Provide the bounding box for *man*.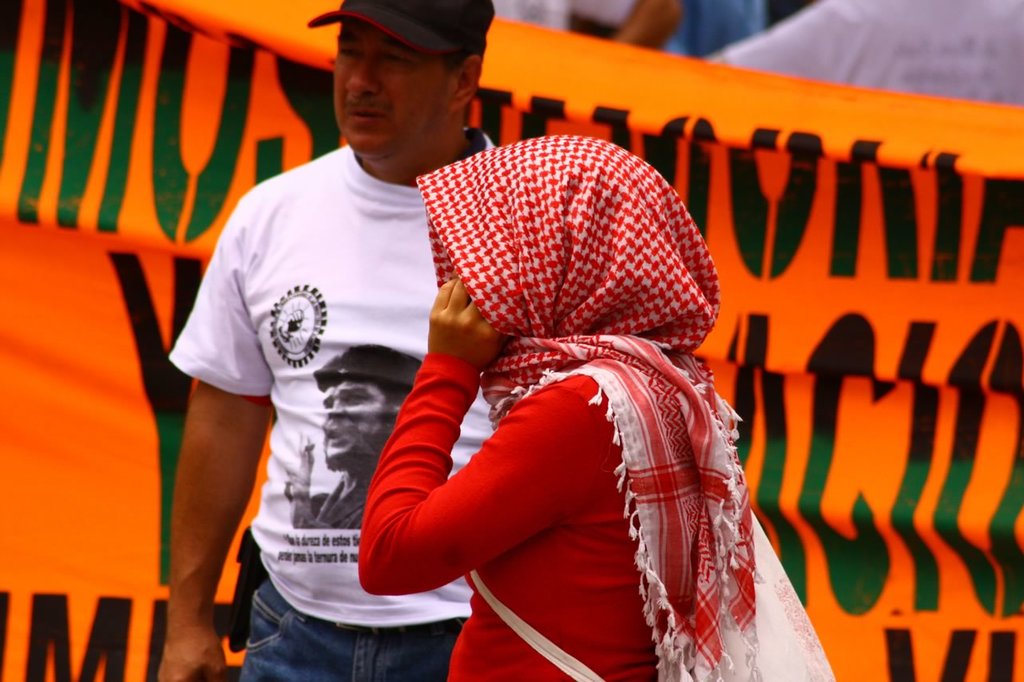
(left=136, top=0, right=494, bottom=681).
